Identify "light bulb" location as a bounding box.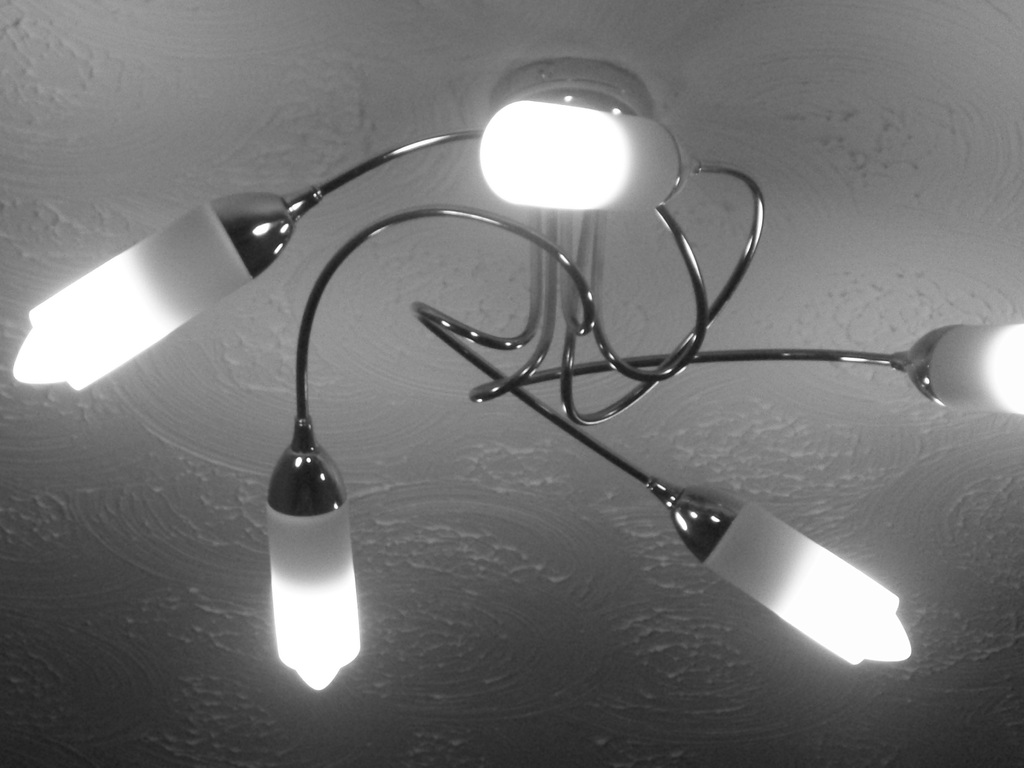
box(473, 97, 696, 213).
